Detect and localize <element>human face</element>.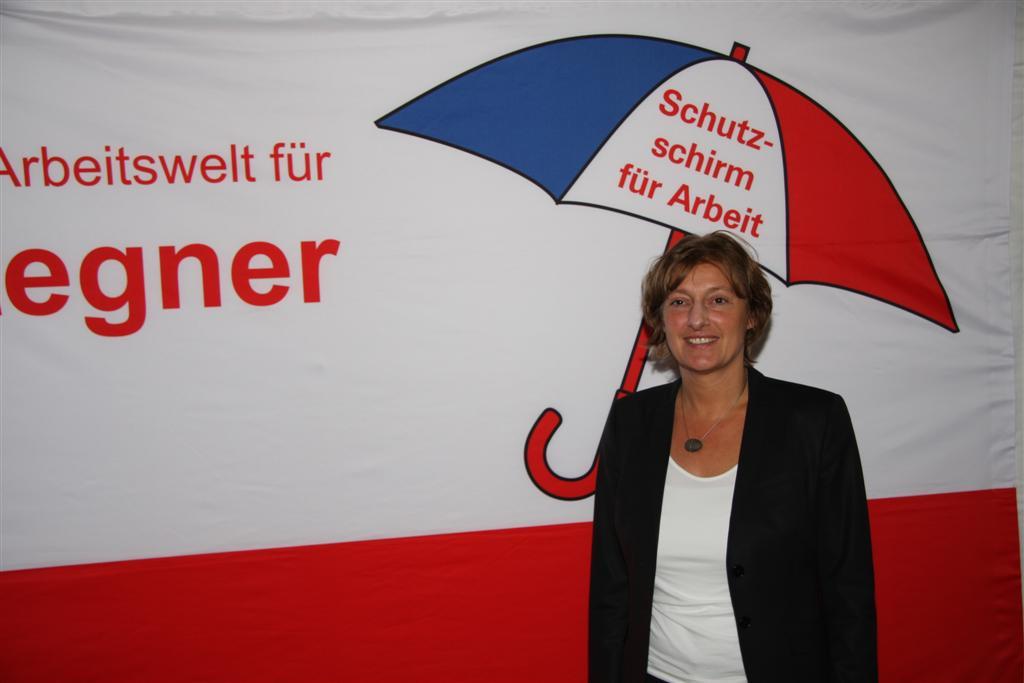
Localized at x1=660 y1=264 x2=744 y2=371.
